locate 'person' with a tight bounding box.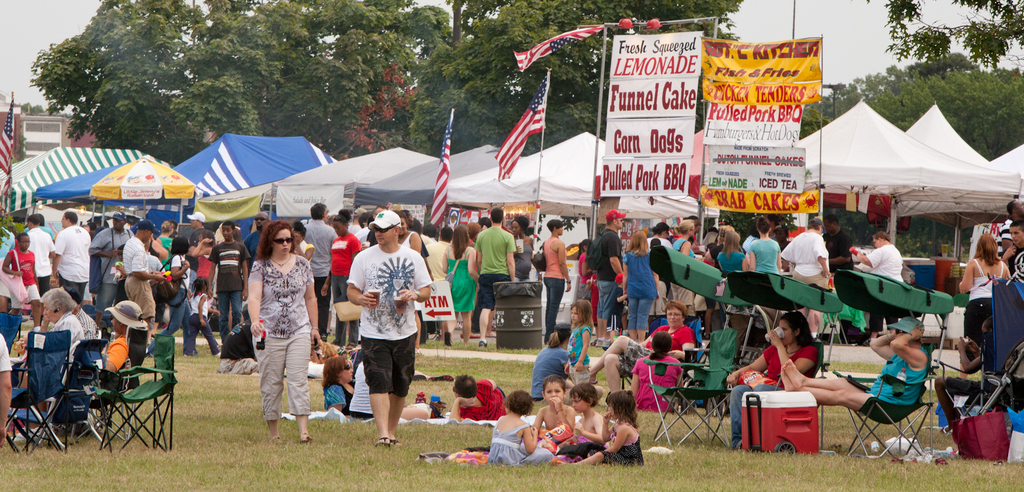
336, 206, 418, 449.
